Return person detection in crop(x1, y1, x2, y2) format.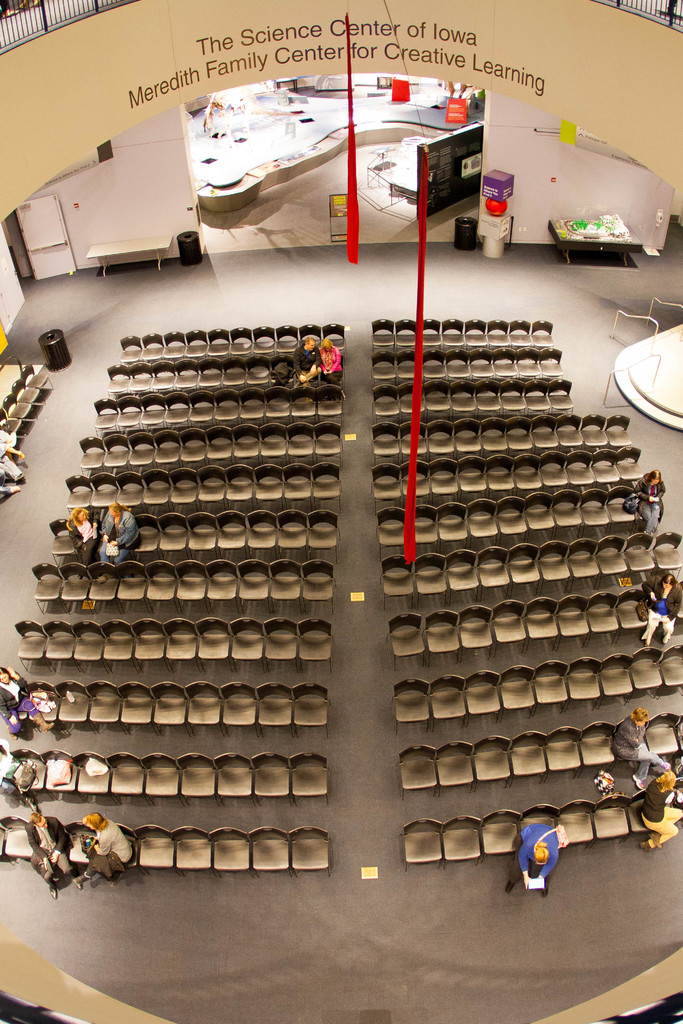
crop(23, 810, 82, 900).
